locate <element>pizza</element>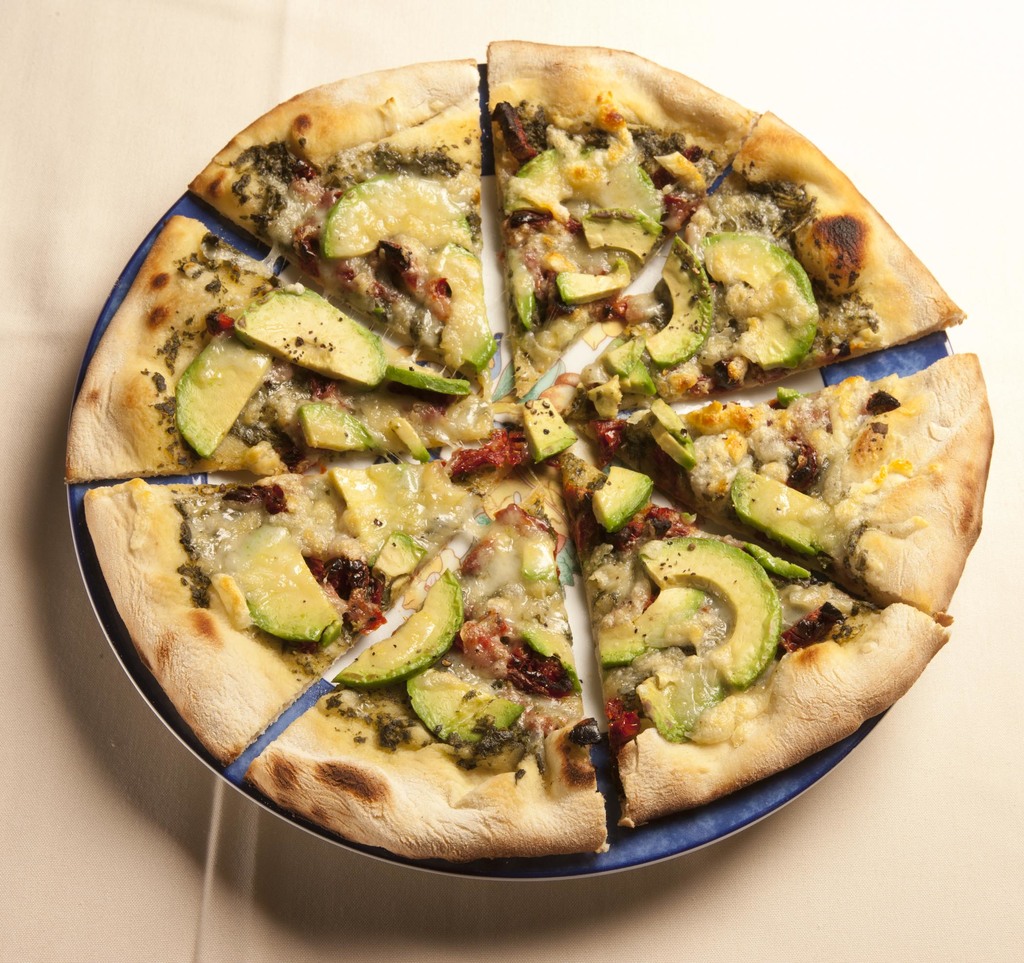
188,56,494,379
